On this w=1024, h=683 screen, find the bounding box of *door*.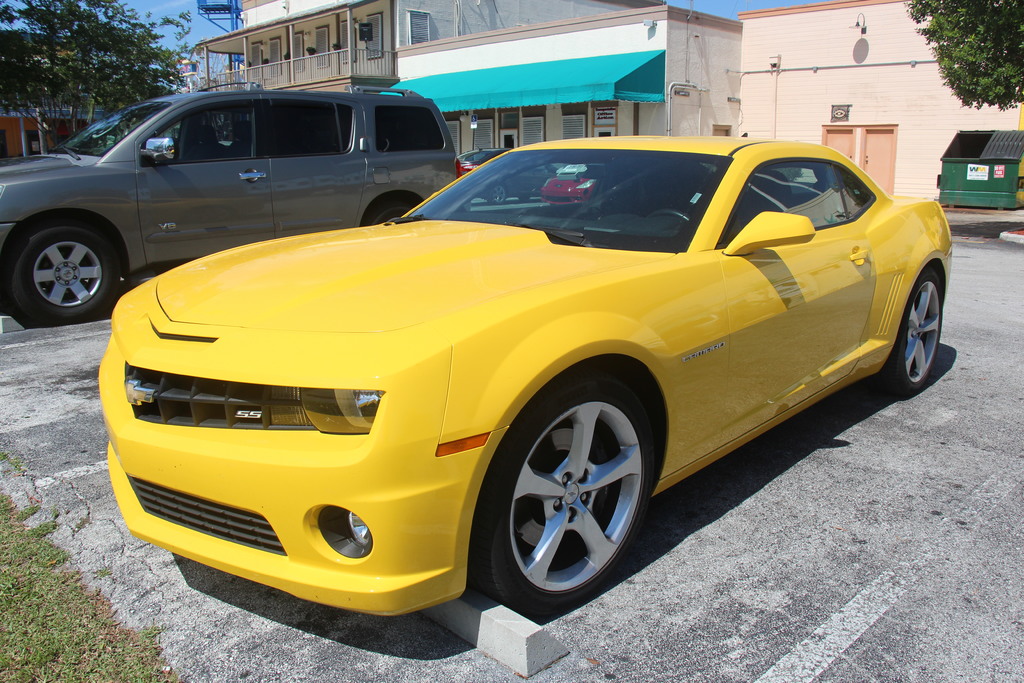
Bounding box: (x1=827, y1=133, x2=853, y2=165).
